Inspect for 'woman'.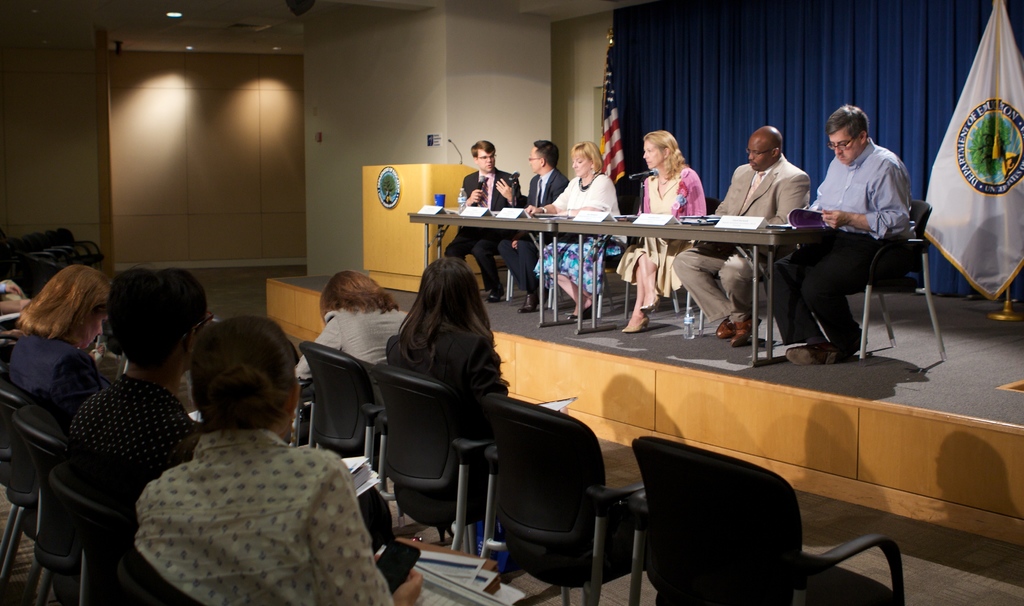
Inspection: <bbox>608, 125, 709, 350</bbox>.
